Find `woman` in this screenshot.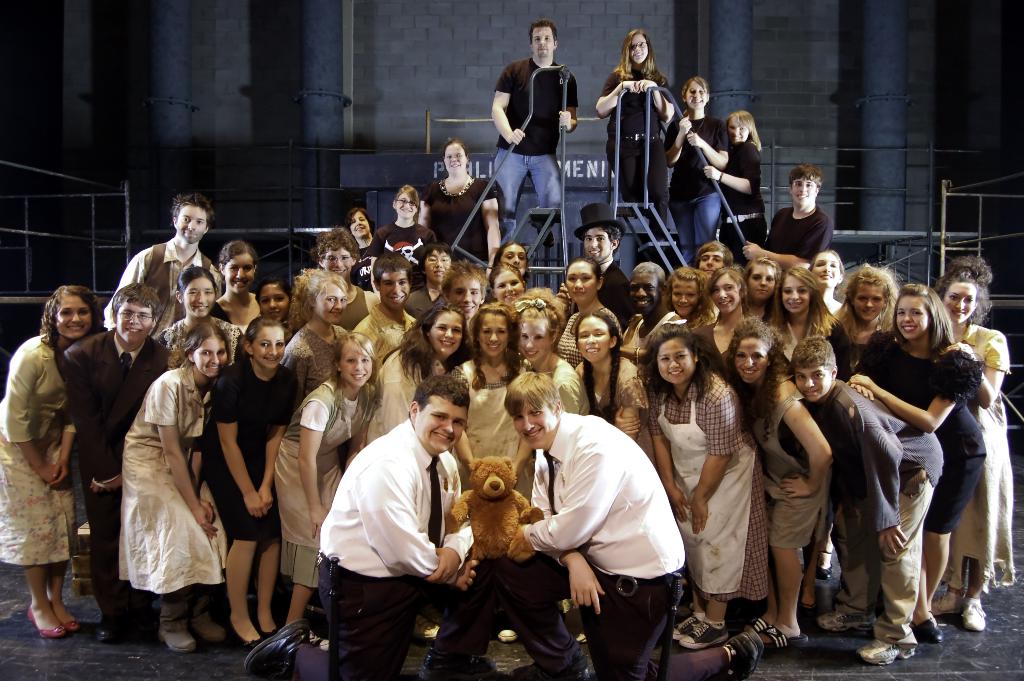
The bounding box for `woman` is x1=646, y1=311, x2=762, y2=650.
